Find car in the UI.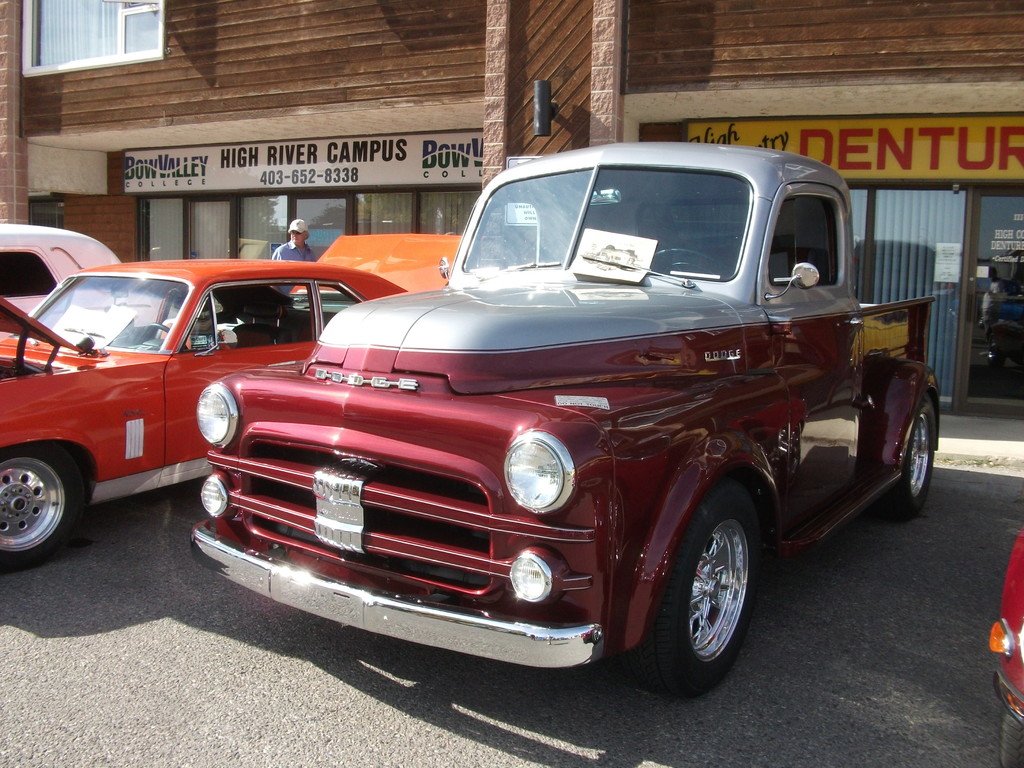
UI element at <box>988,526,1023,767</box>.
